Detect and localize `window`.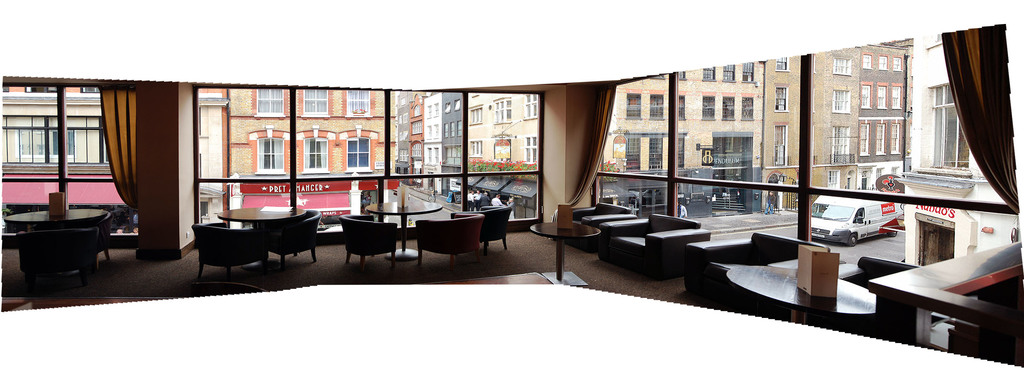
Localized at (left=82, top=87, right=100, bottom=94).
